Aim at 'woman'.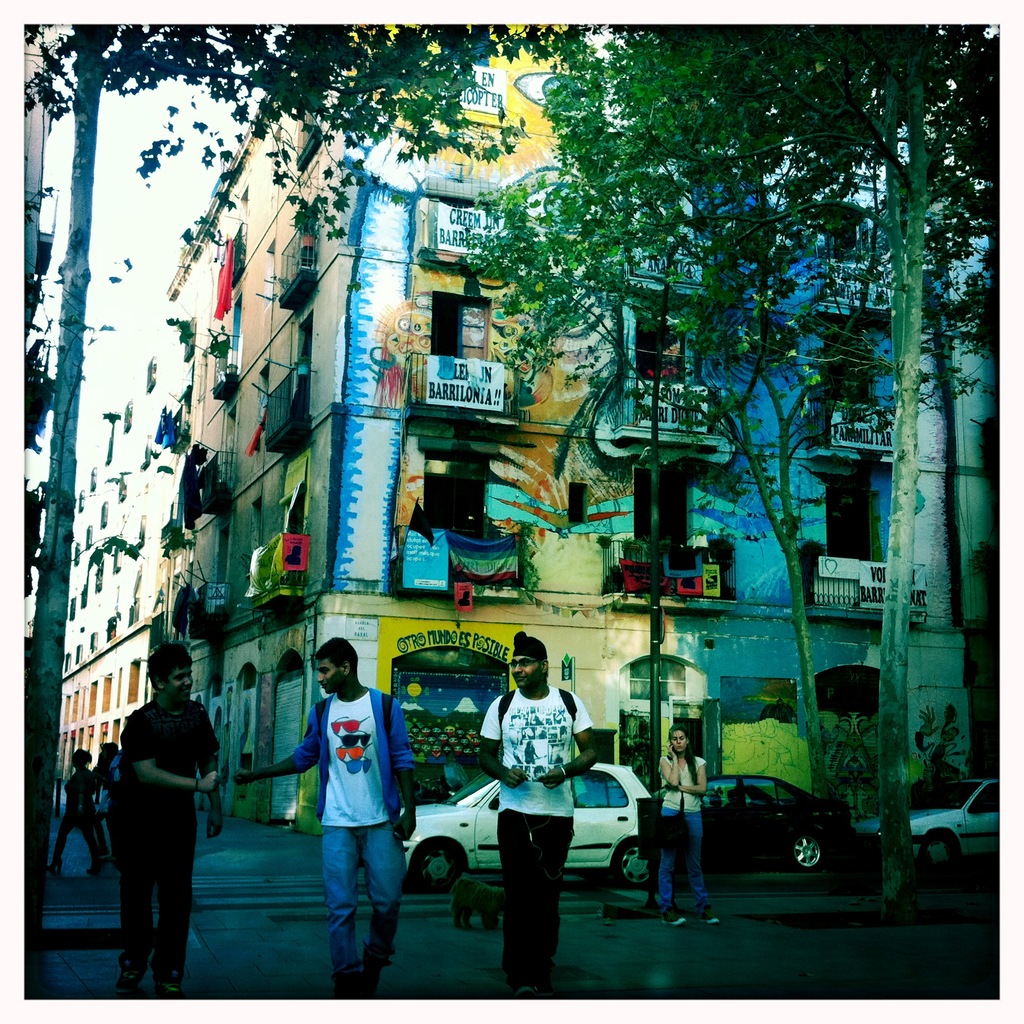
Aimed at bbox=[652, 721, 723, 927].
